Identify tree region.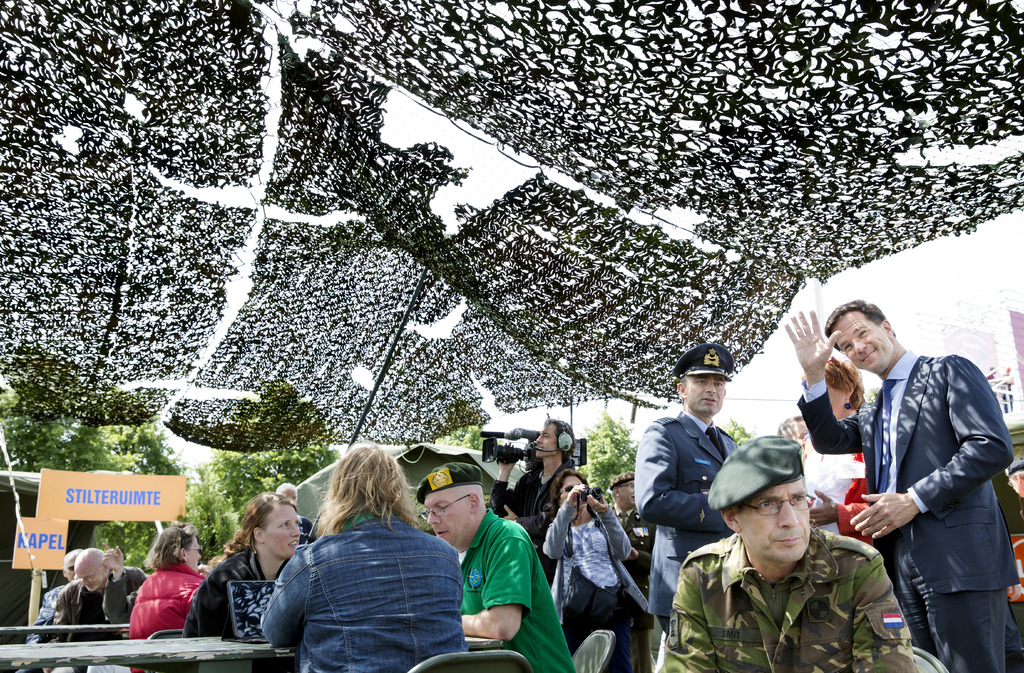
Region: 721/418/757/450.
